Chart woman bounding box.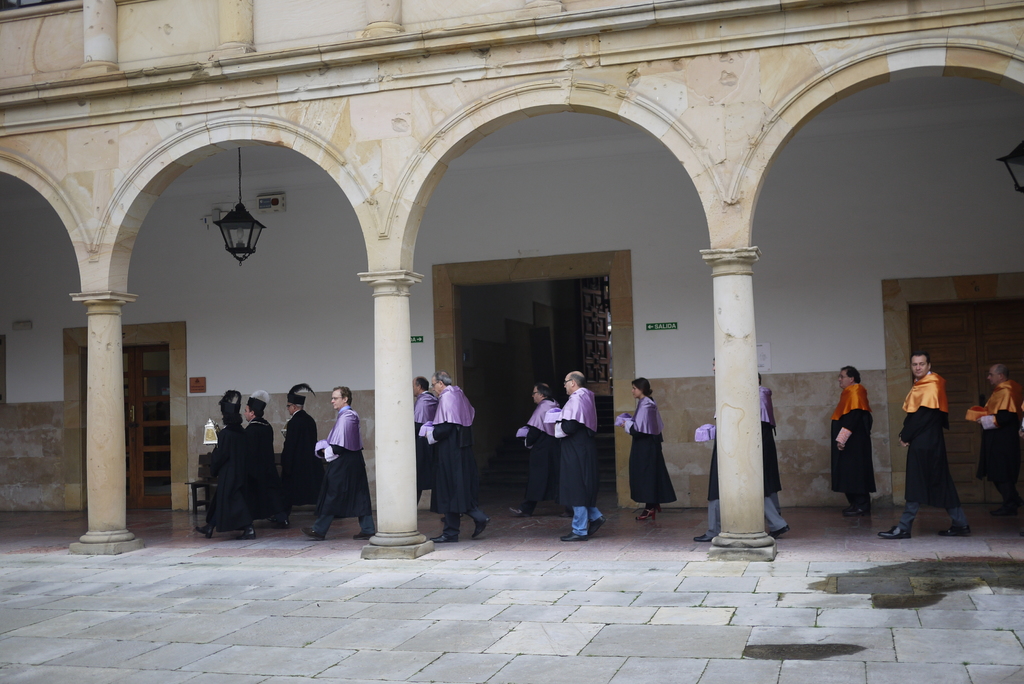
Charted: (614,379,677,514).
